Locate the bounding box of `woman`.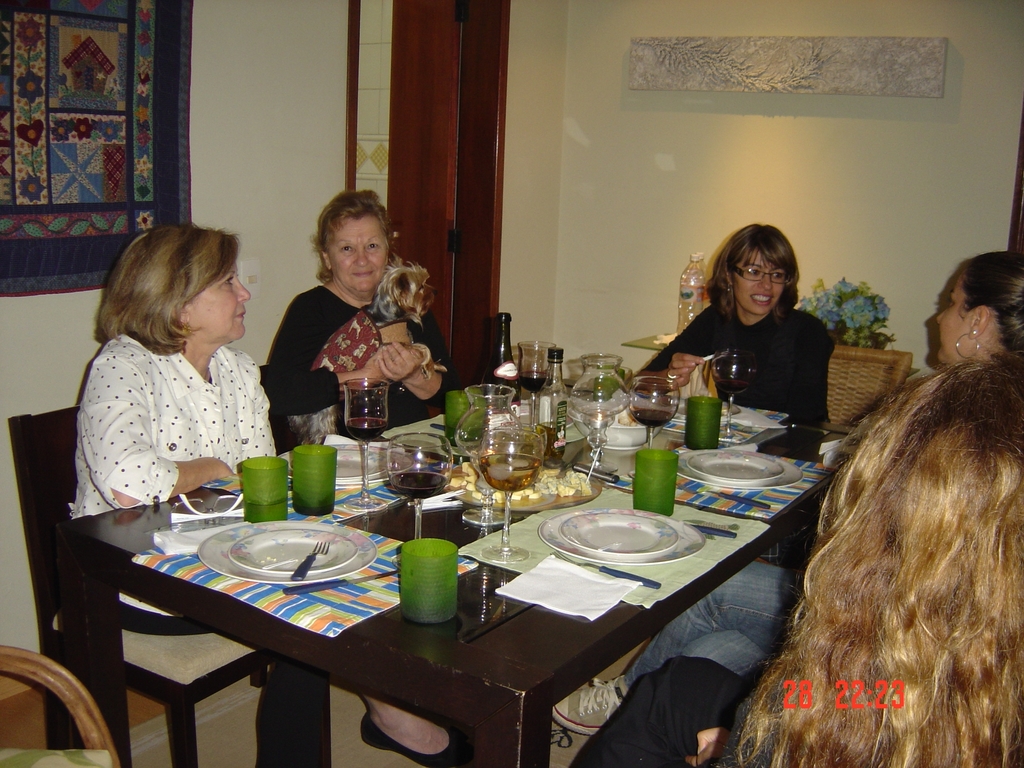
Bounding box: locate(49, 225, 472, 767).
